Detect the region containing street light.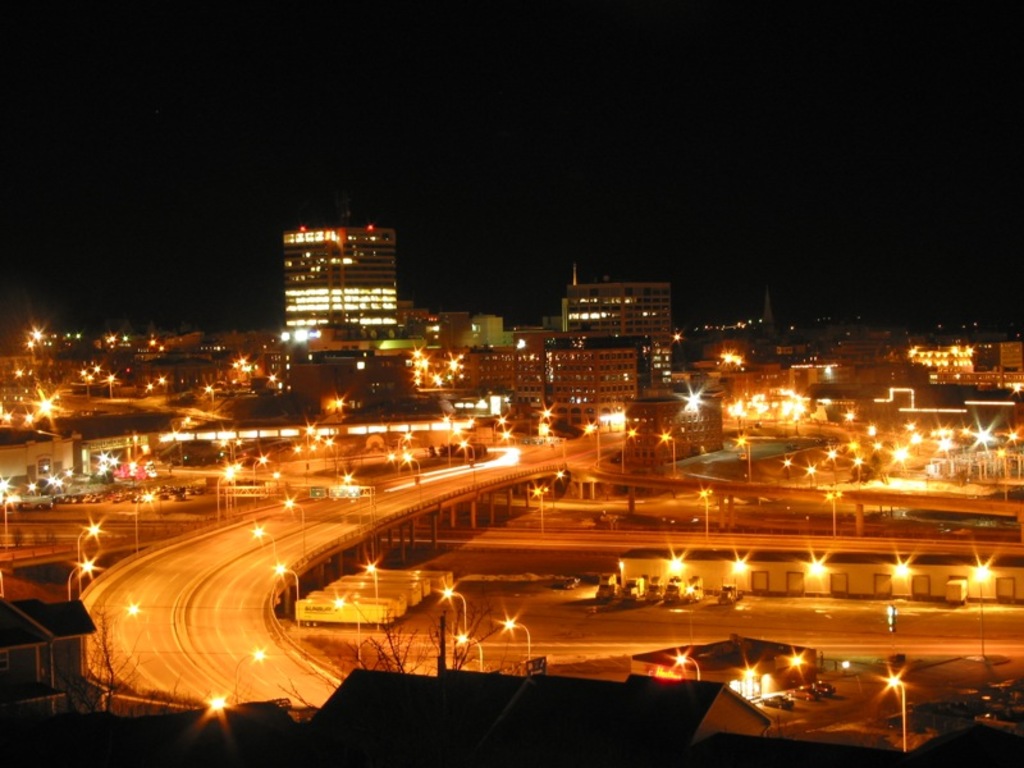
[left=531, top=480, right=545, bottom=531].
